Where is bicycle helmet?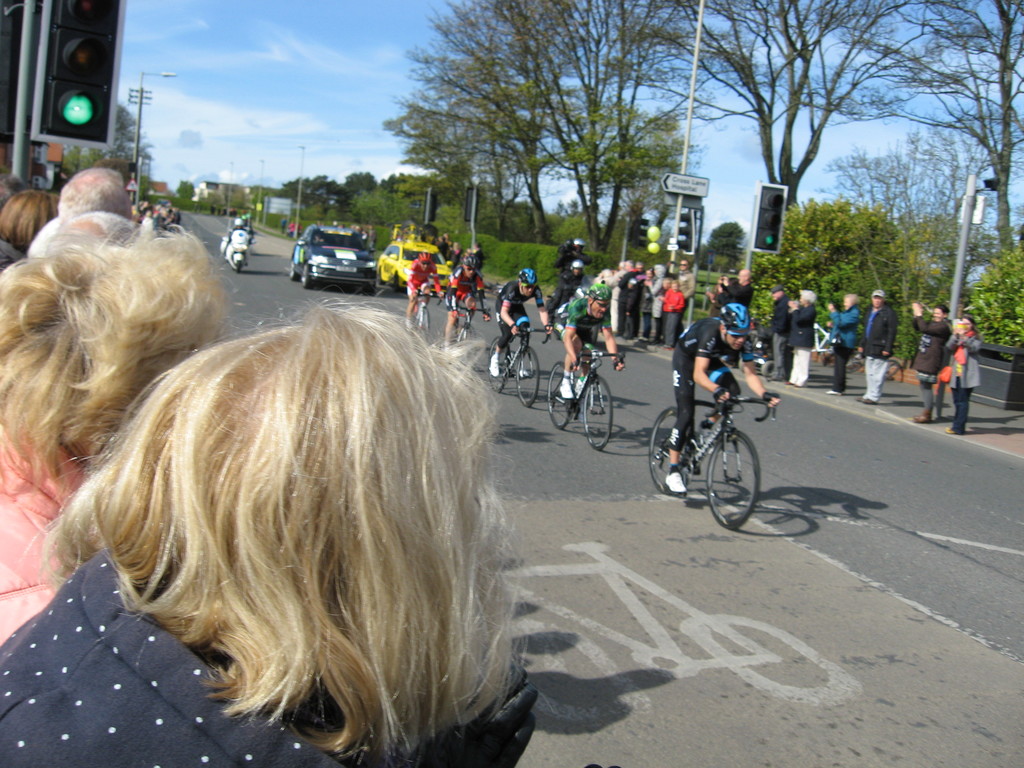
locate(524, 271, 534, 291).
